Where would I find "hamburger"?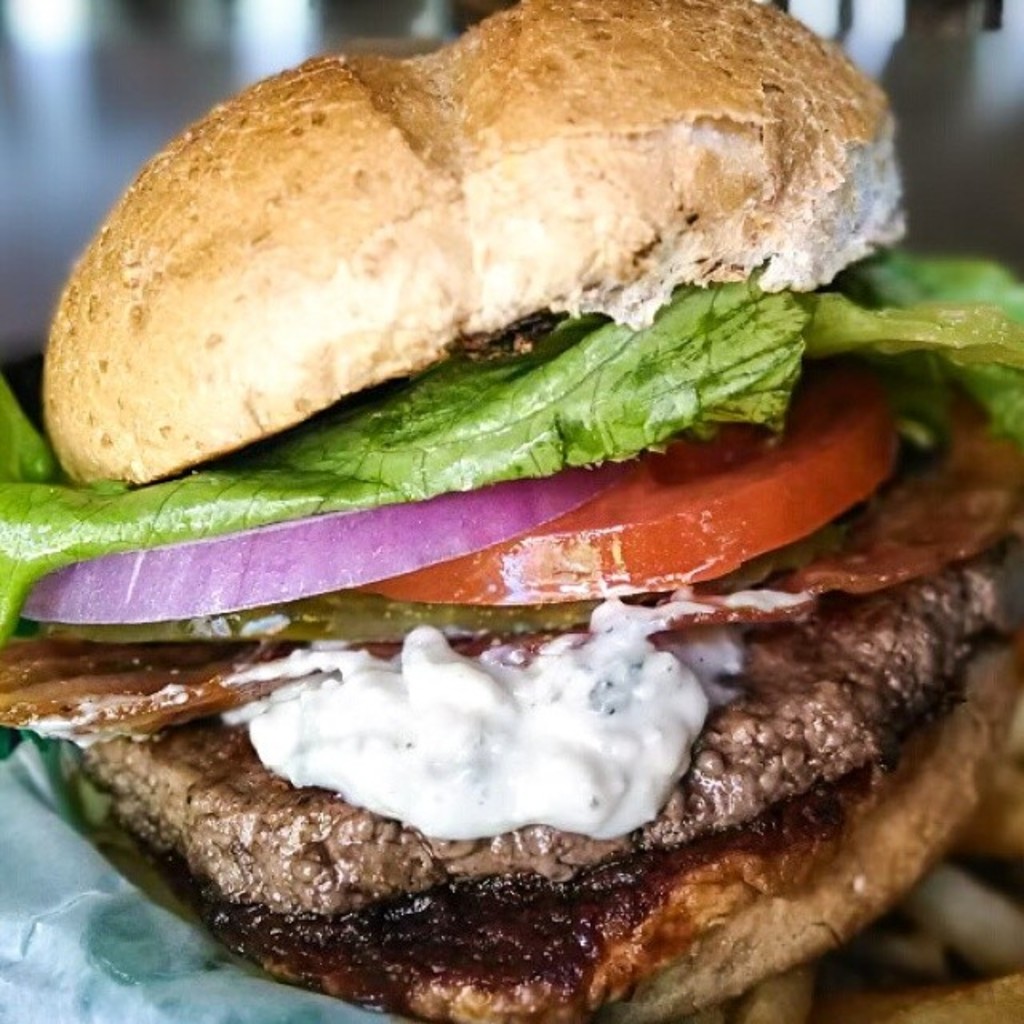
At BBox(0, 0, 1022, 1022).
